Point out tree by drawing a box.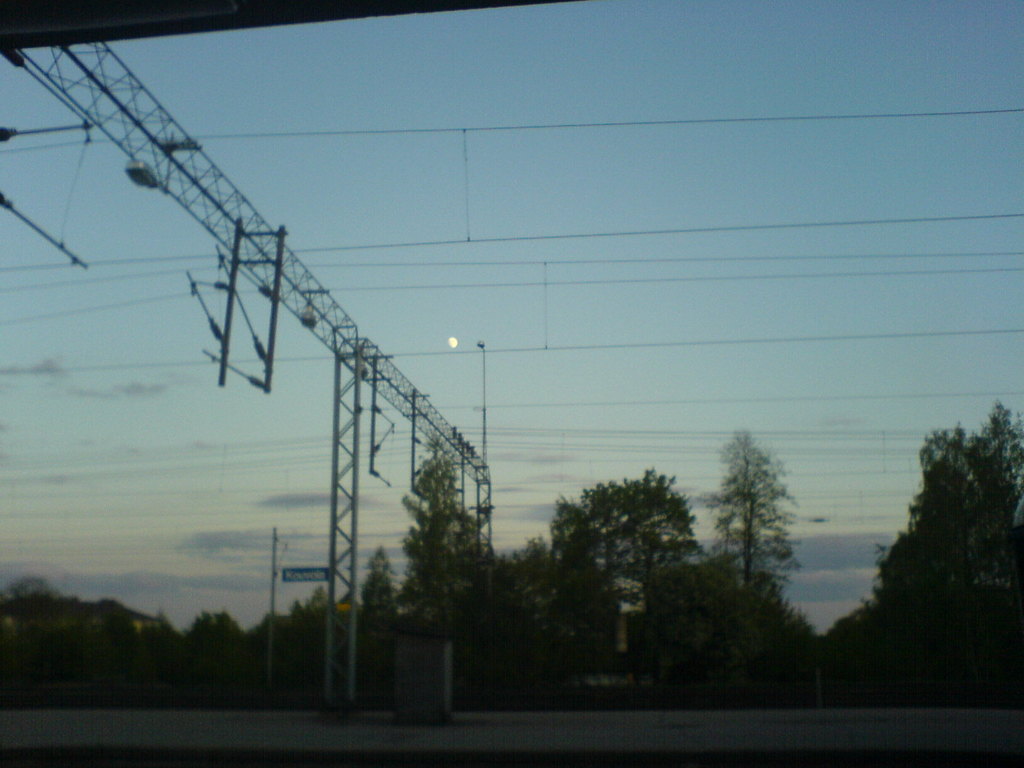
{"x1": 707, "y1": 429, "x2": 808, "y2": 609}.
